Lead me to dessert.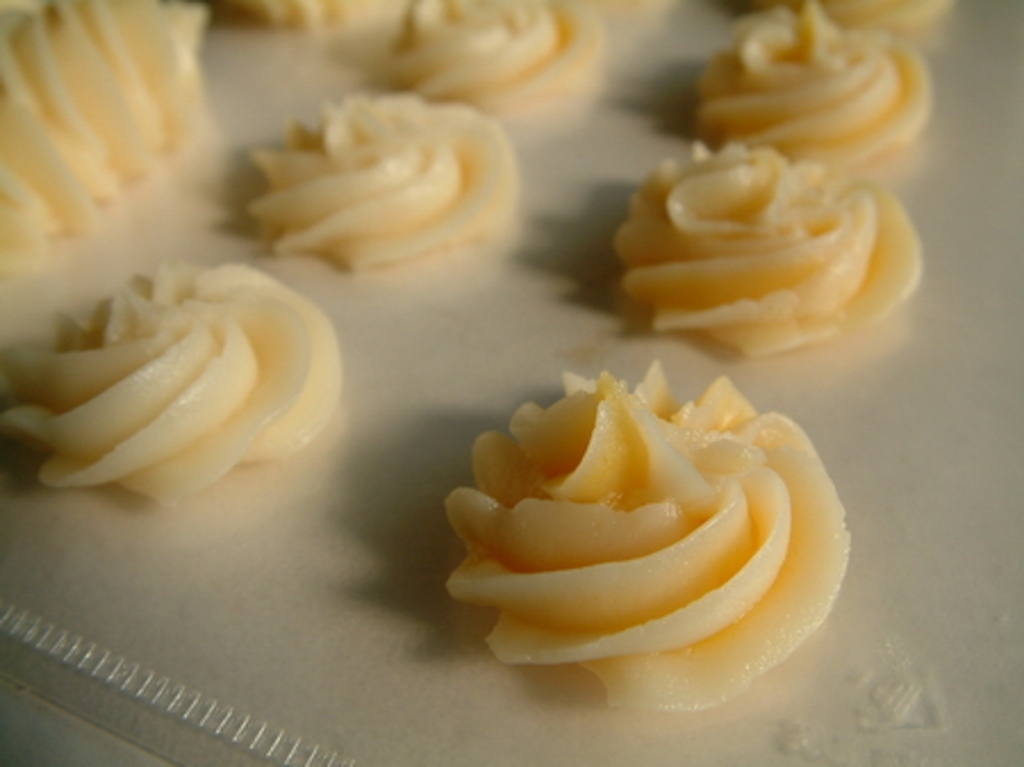
Lead to (x1=0, y1=0, x2=200, y2=253).
